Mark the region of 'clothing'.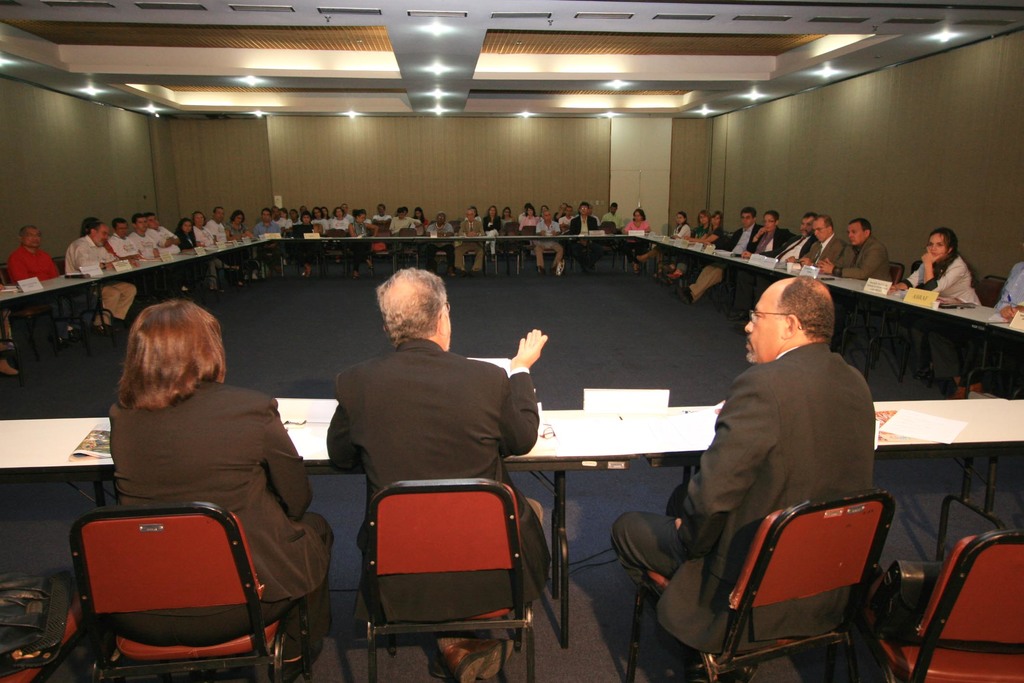
Region: locate(113, 365, 335, 638).
